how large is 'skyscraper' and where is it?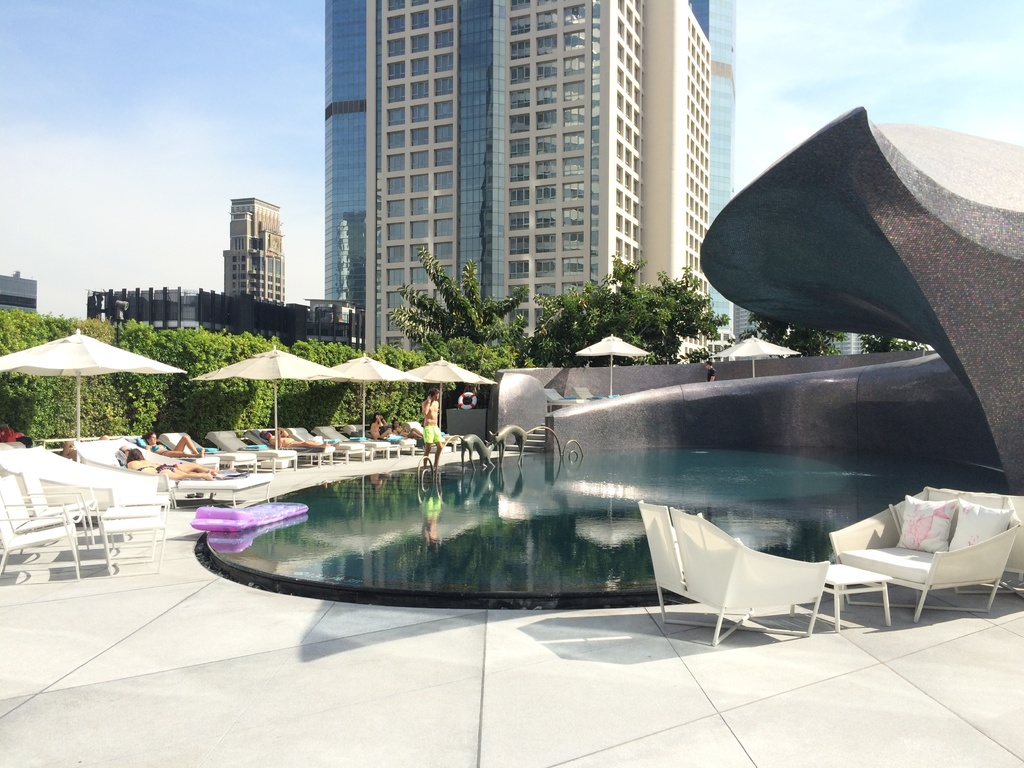
Bounding box: 280/6/734/355.
